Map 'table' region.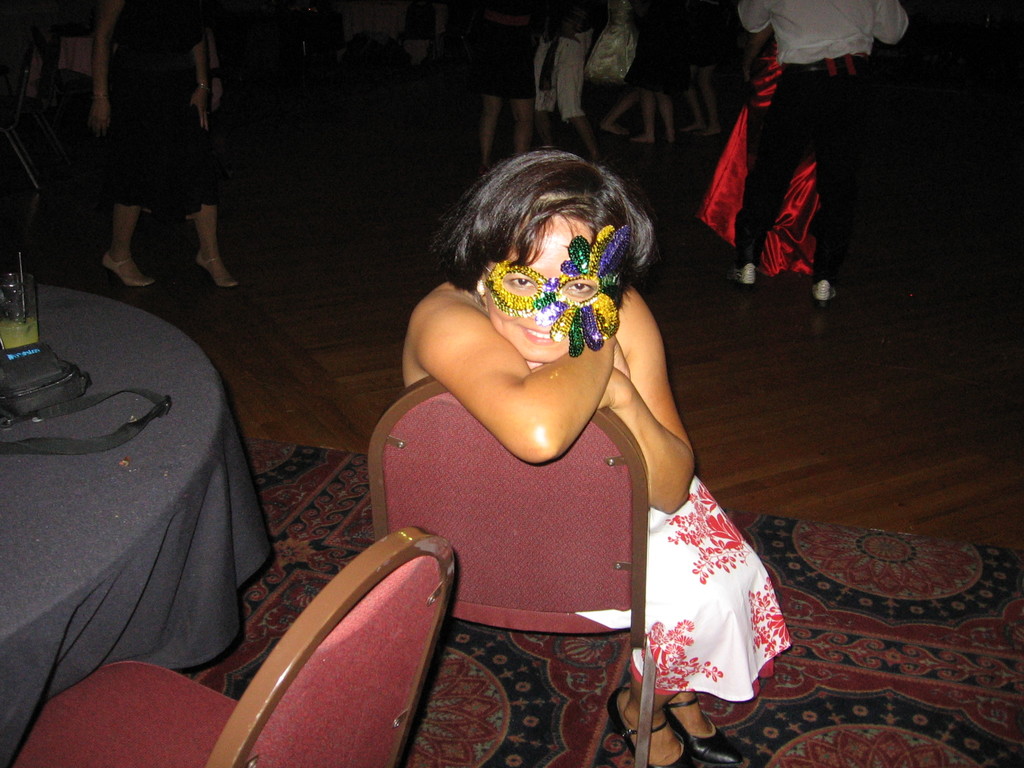
Mapped to 0,272,264,767.
